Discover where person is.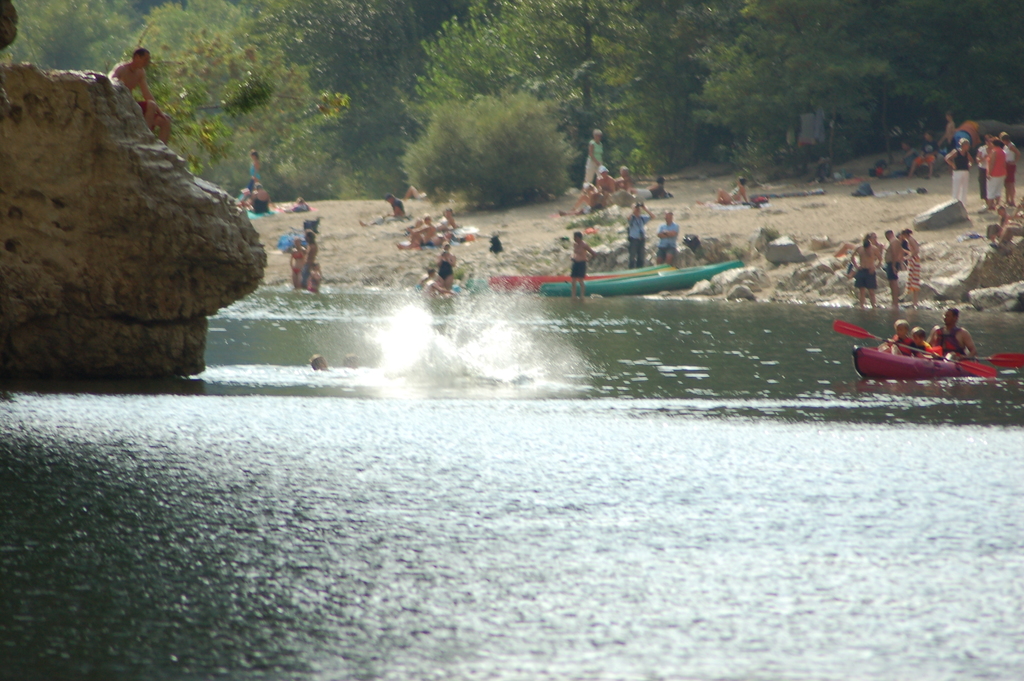
Discovered at 902,324,934,357.
